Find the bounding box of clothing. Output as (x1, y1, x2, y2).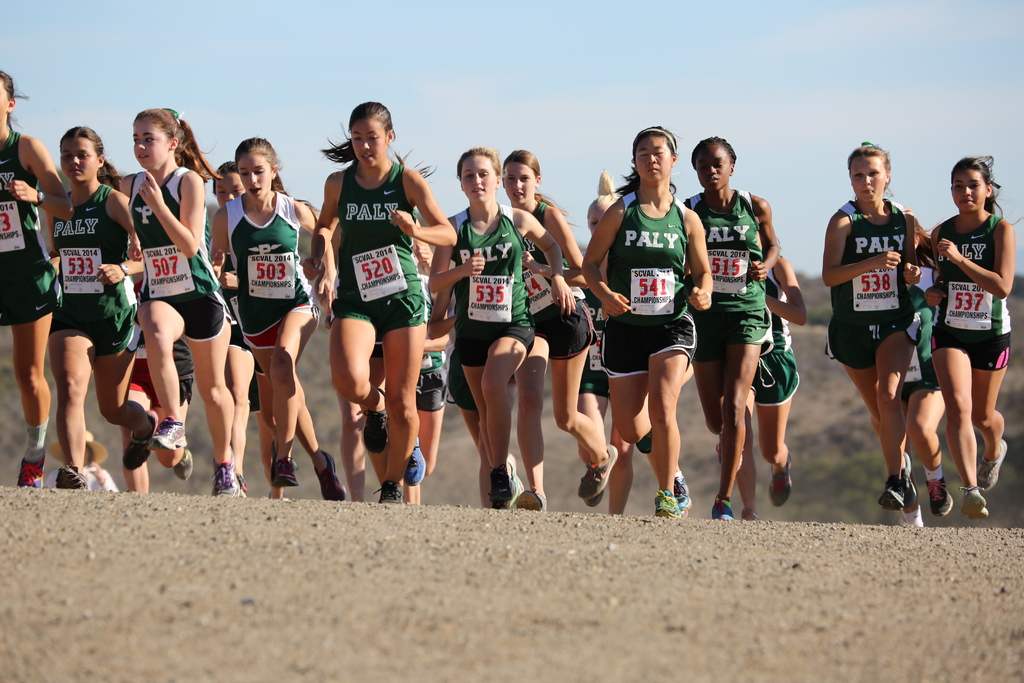
(130, 156, 226, 339).
